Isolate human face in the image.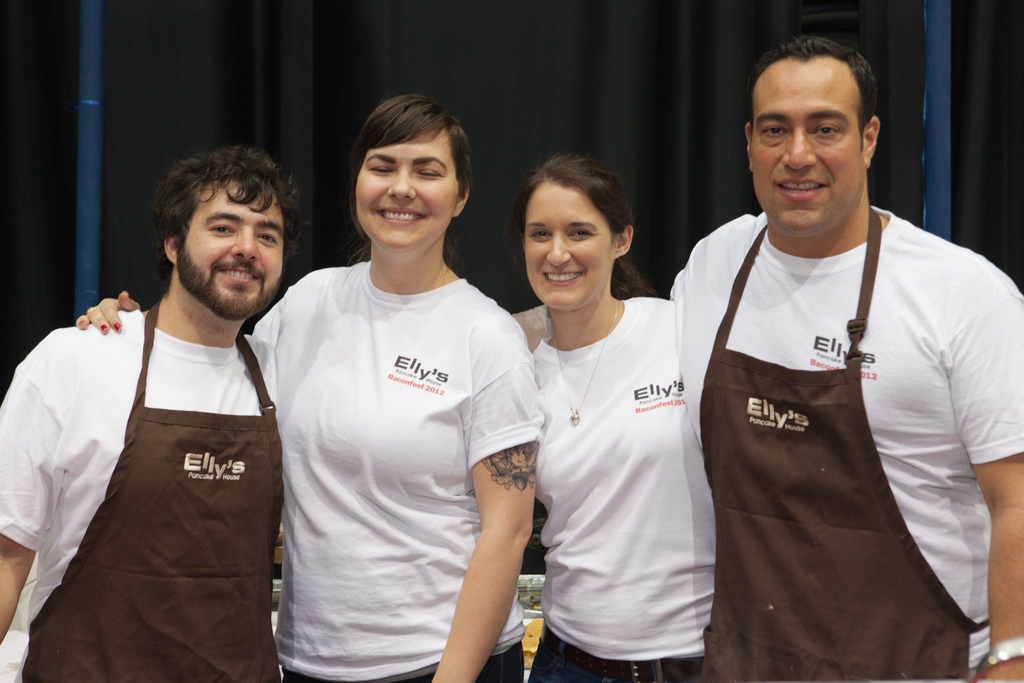
Isolated region: Rect(353, 131, 463, 249).
